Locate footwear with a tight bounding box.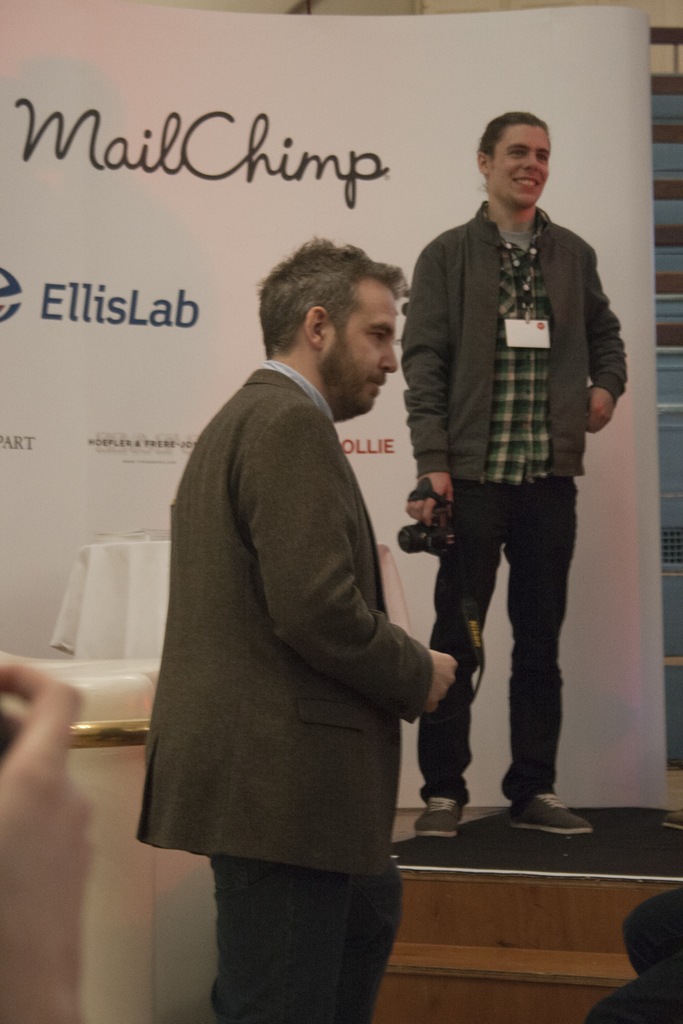
x1=412 y1=794 x2=462 y2=841.
